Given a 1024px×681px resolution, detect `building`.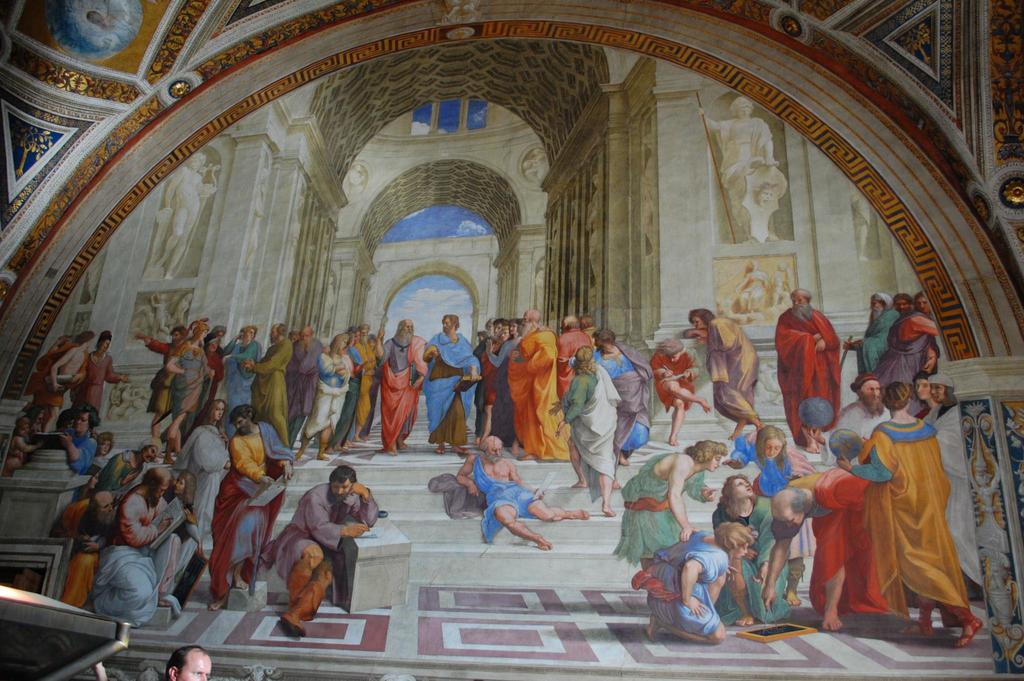
box=[1, 0, 1022, 680].
